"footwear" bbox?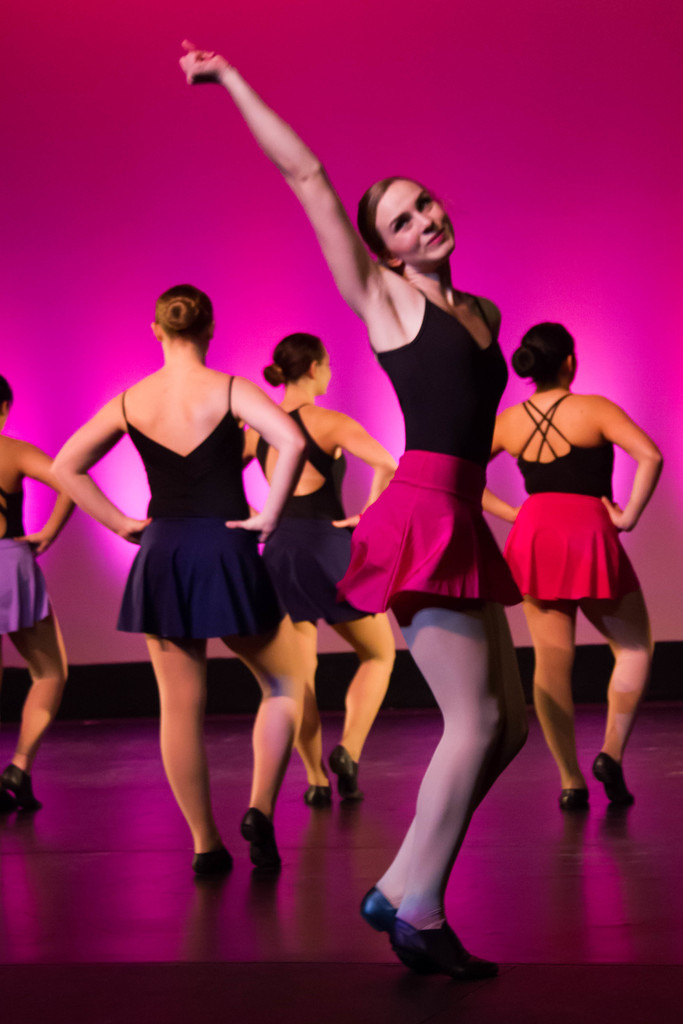
pyautogui.locateOnScreen(194, 841, 231, 877)
